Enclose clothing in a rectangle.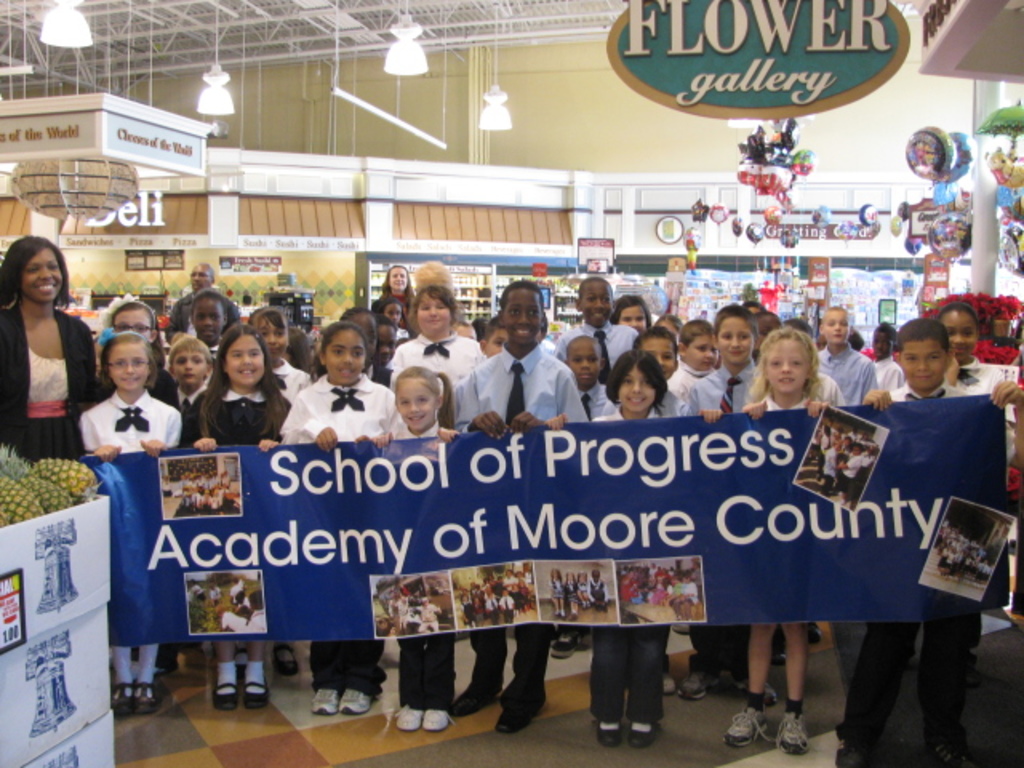
565,573,576,606.
